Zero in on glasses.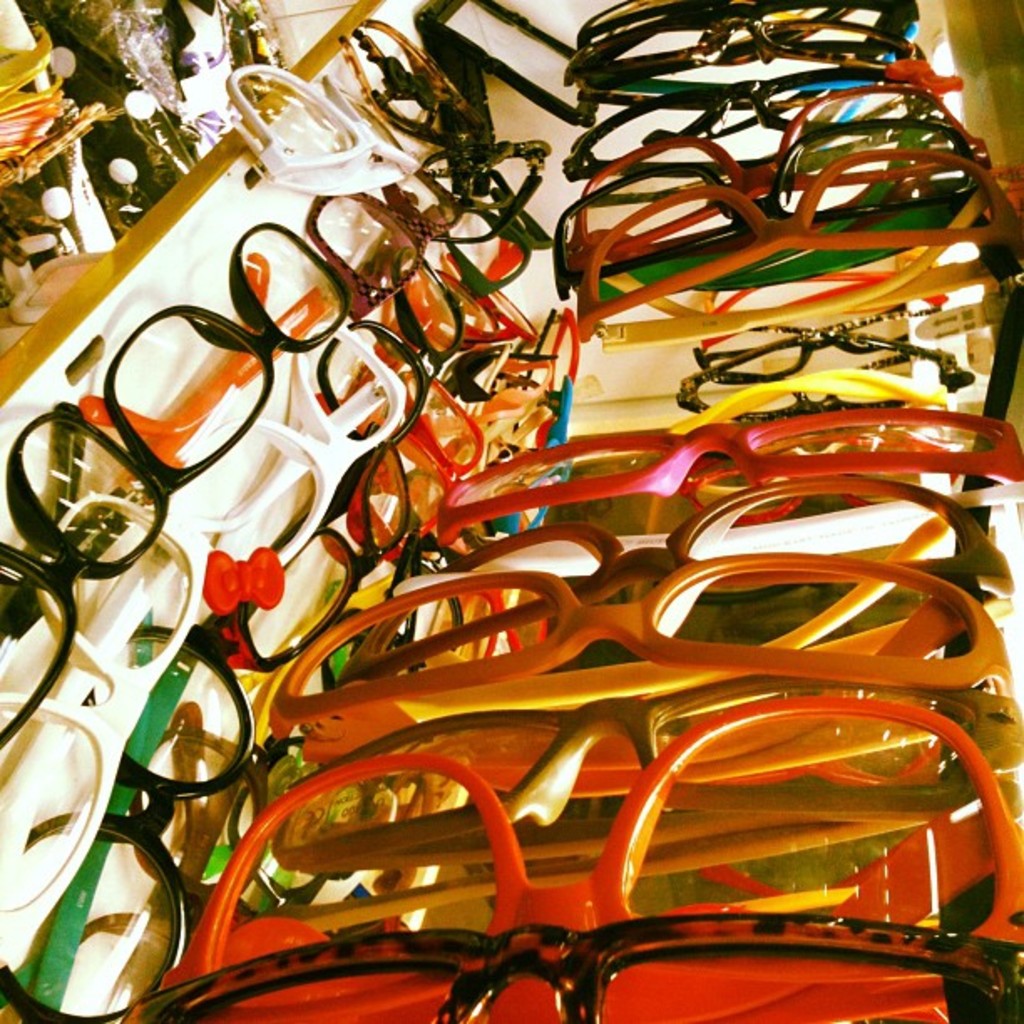
Zeroed in: x1=576, y1=8, x2=934, y2=107.
